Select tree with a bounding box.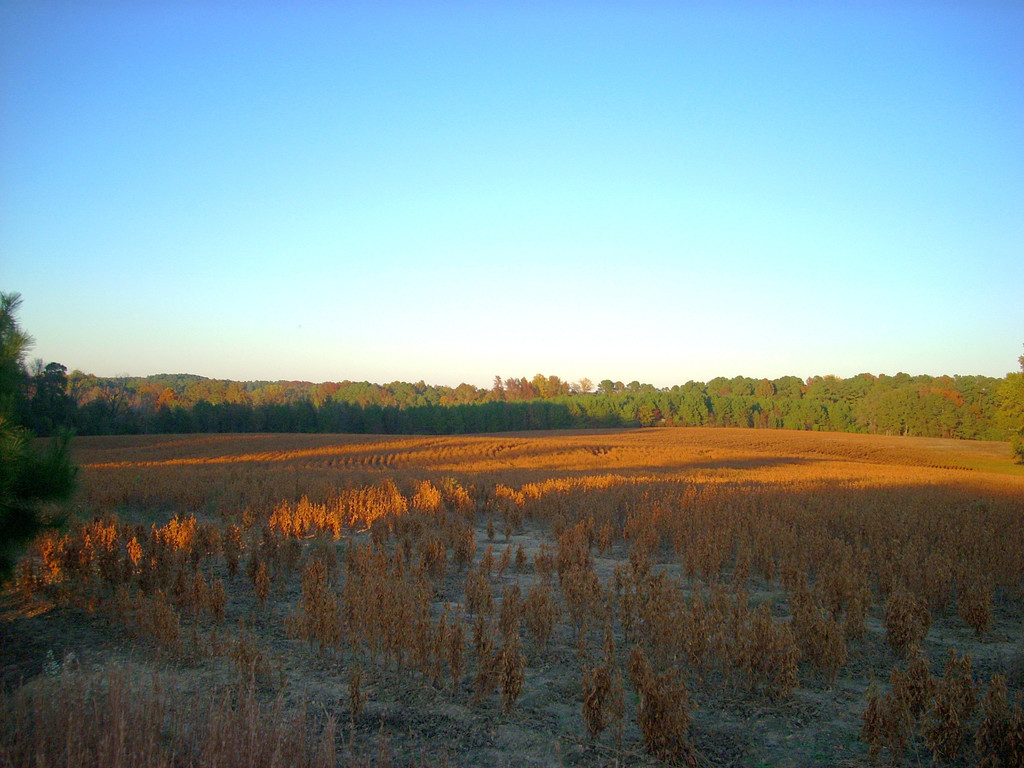
crop(680, 386, 719, 424).
